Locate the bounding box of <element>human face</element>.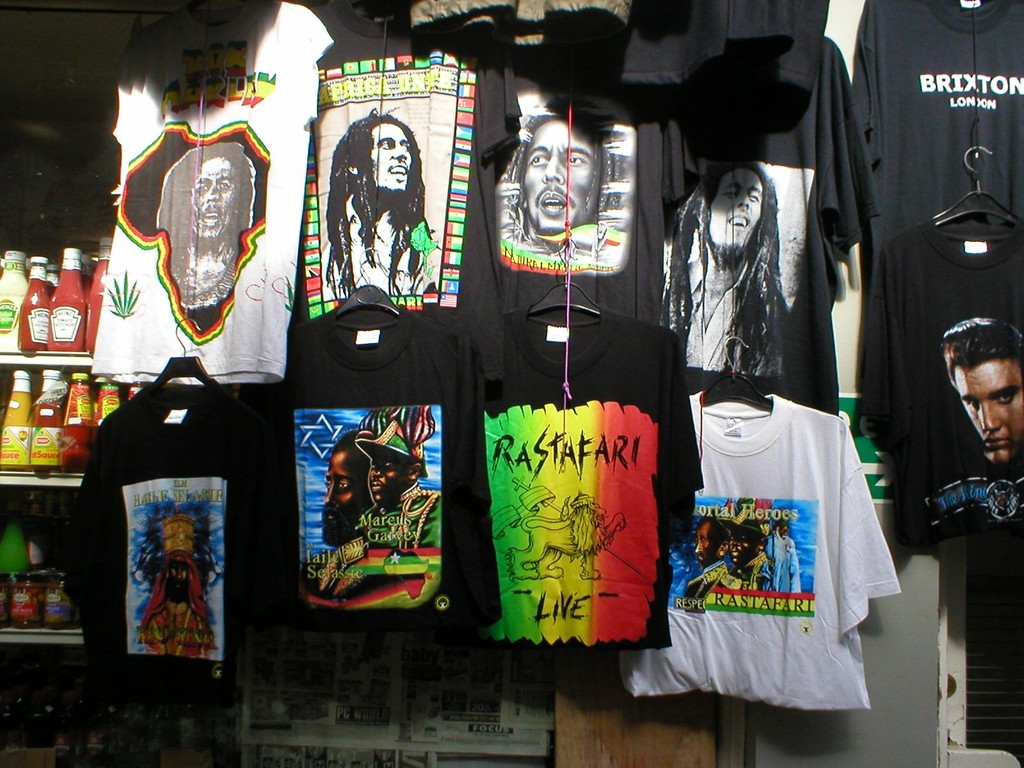
Bounding box: Rect(367, 444, 411, 502).
